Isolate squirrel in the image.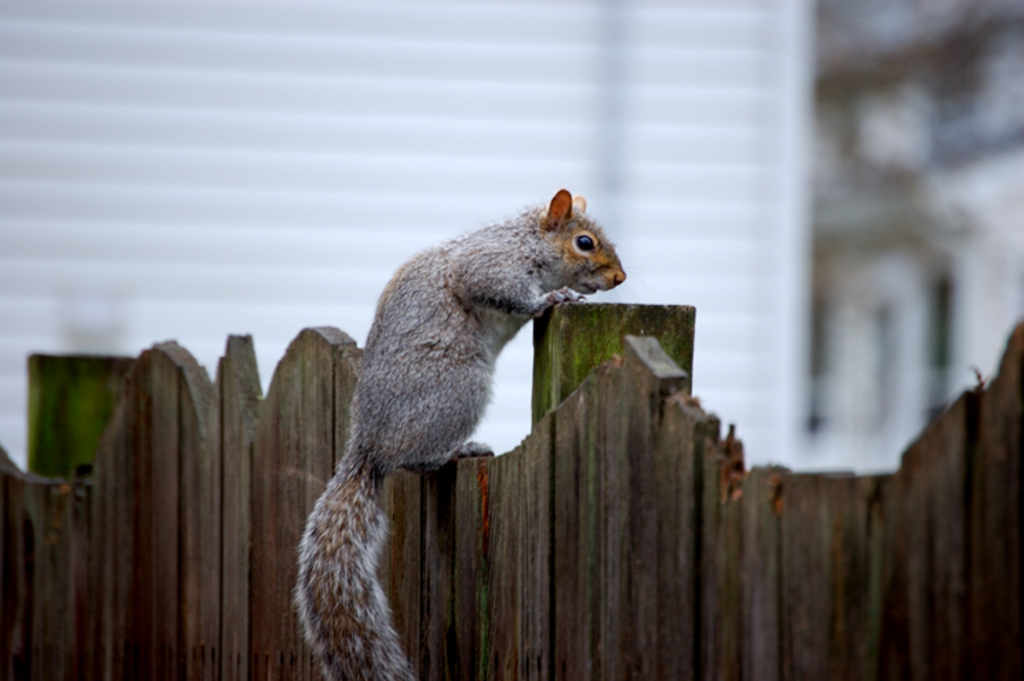
Isolated region: <region>284, 175, 637, 680</region>.
